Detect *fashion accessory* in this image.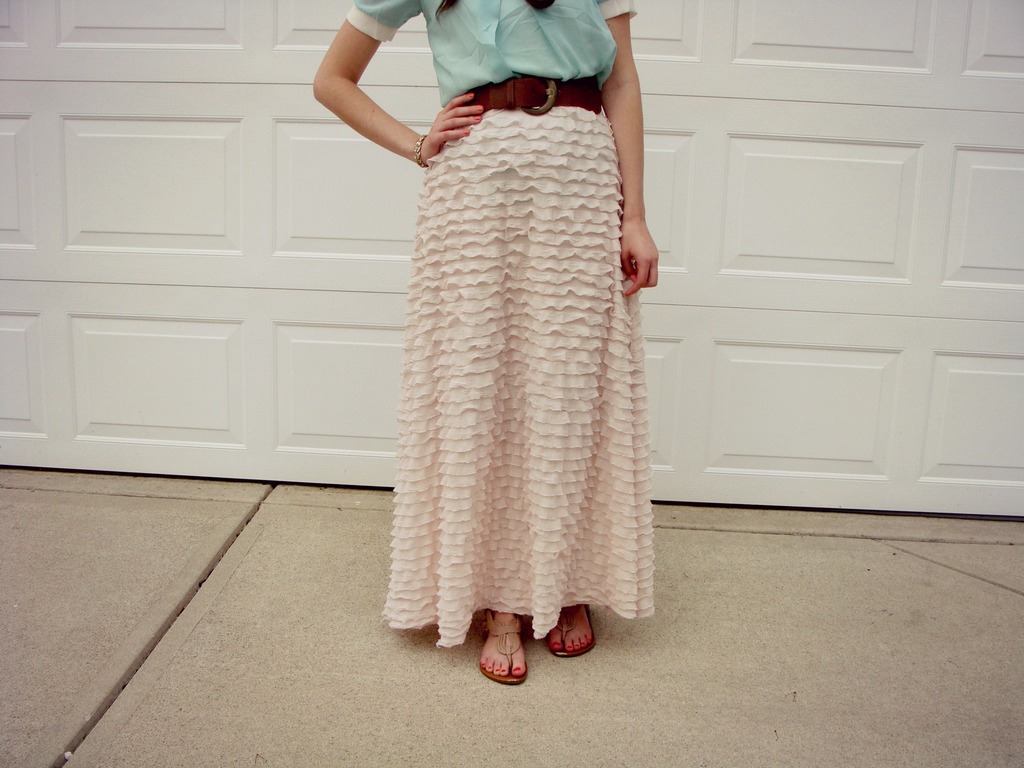
Detection: box=[467, 73, 602, 117].
